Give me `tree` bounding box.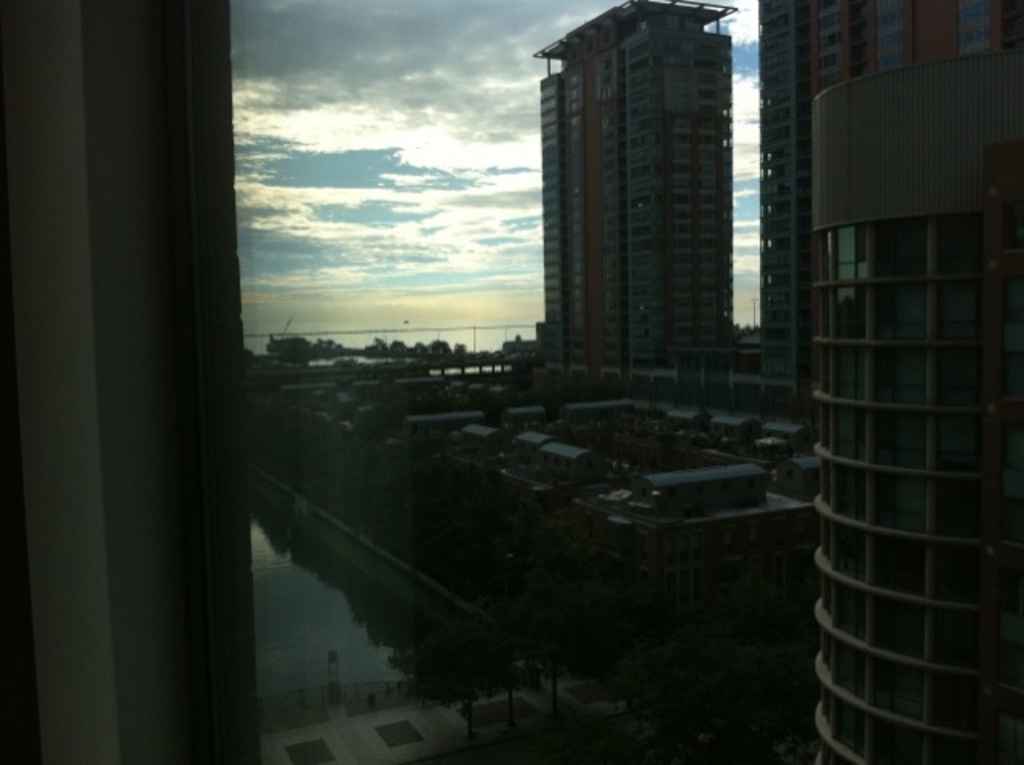
select_region(307, 341, 347, 355).
